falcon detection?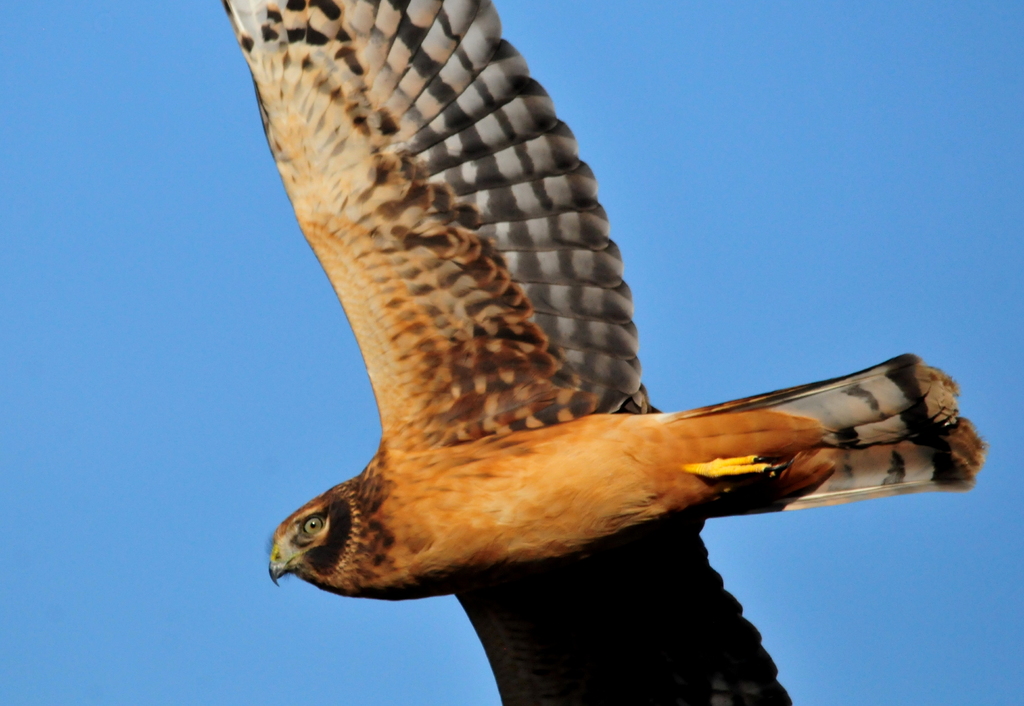
[222, 0, 986, 705]
